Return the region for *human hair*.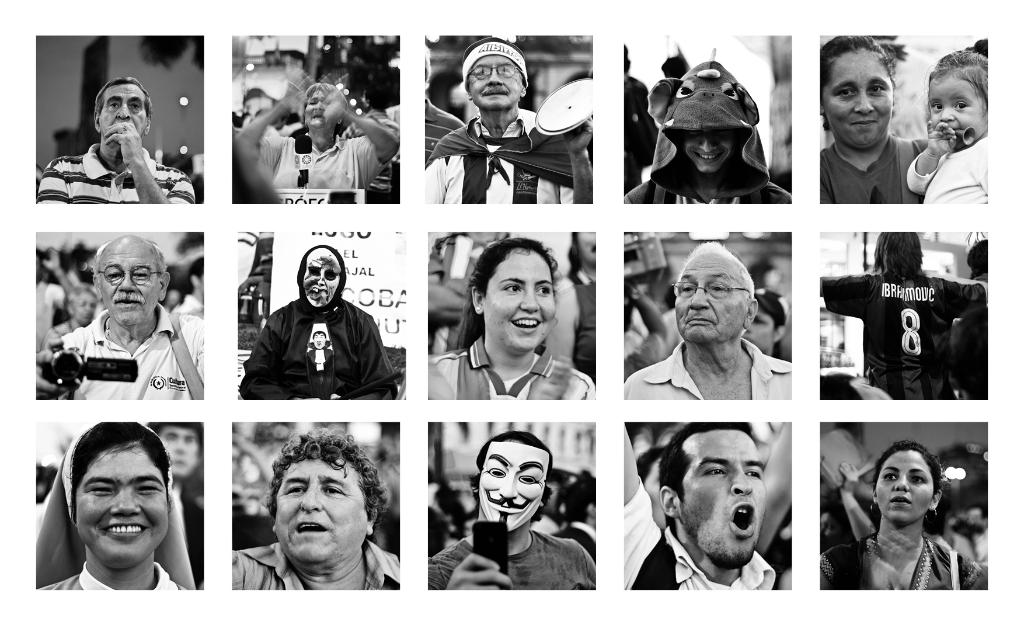
x1=773, y1=316, x2=786, y2=361.
